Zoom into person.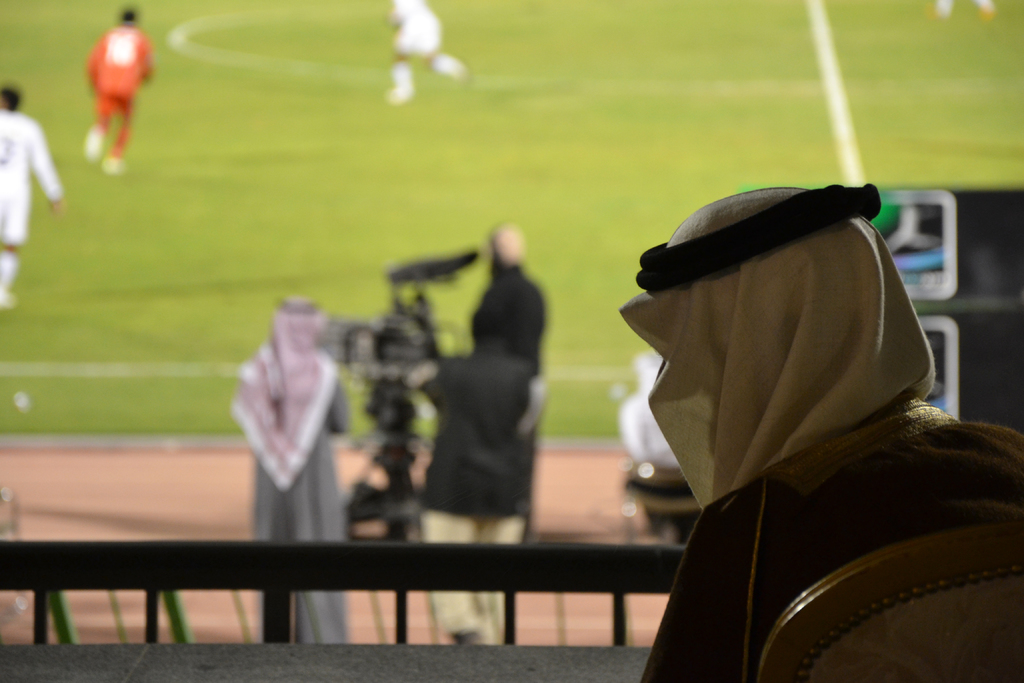
Zoom target: x1=618 y1=184 x2=1023 y2=682.
